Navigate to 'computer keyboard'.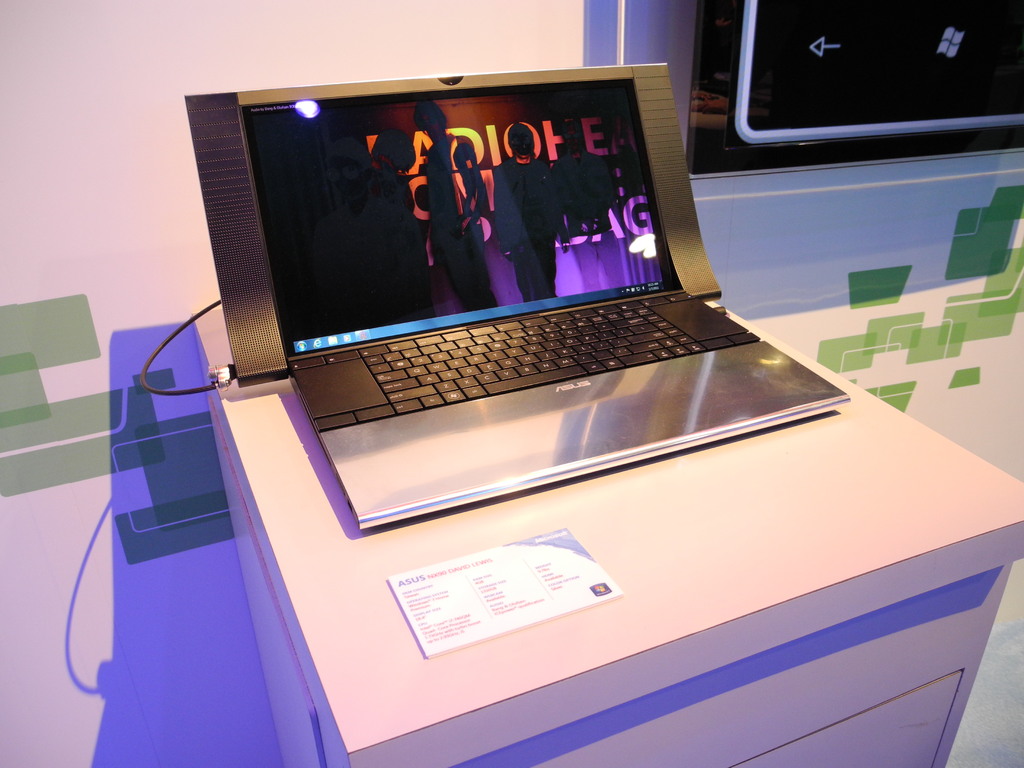
Navigation target: x1=350, y1=299, x2=708, y2=417.
